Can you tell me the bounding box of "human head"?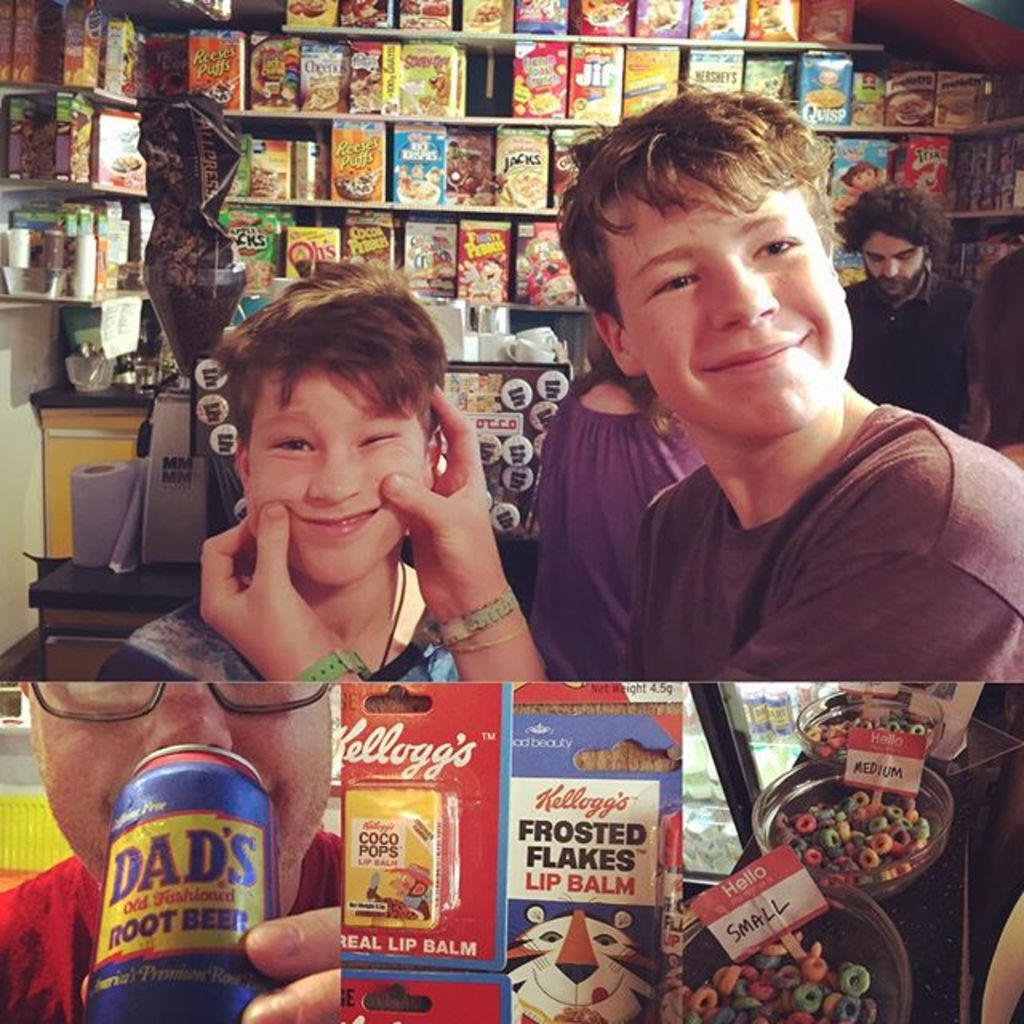
(554, 91, 861, 453).
